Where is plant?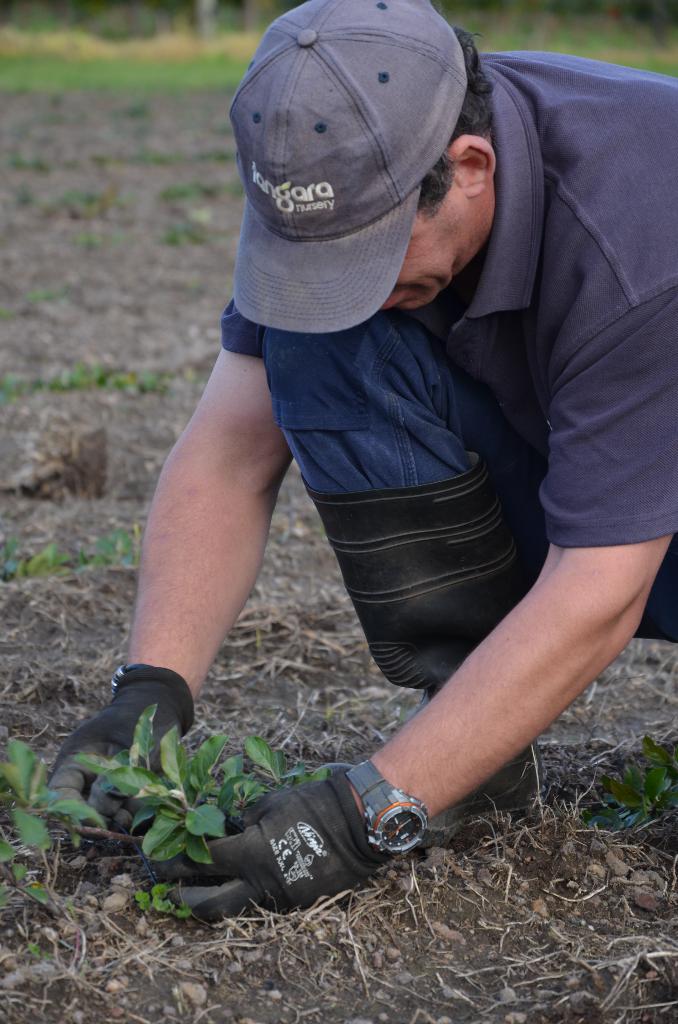
Rect(577, 736, 676, 827).
